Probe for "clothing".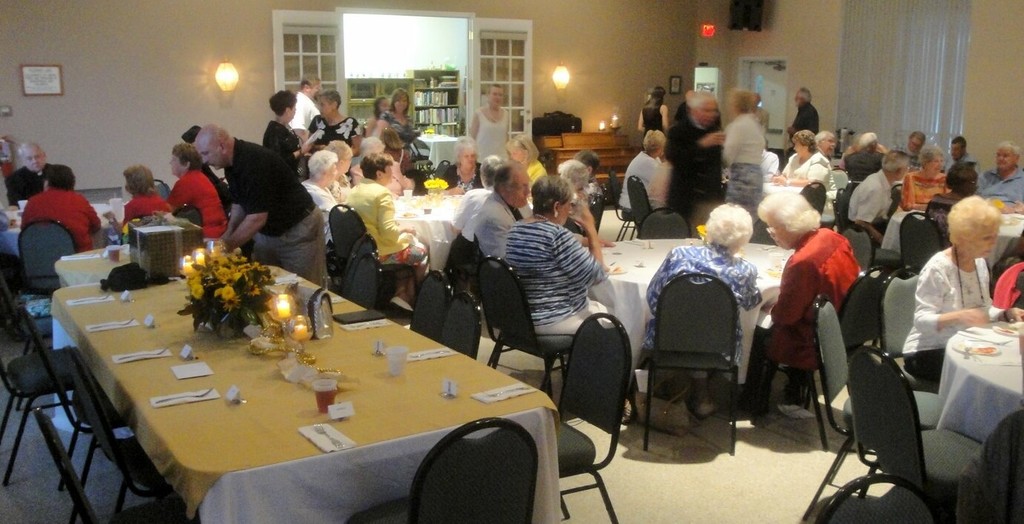
Probe result: (x1=840, y1=143, x2=882, y2=180).
